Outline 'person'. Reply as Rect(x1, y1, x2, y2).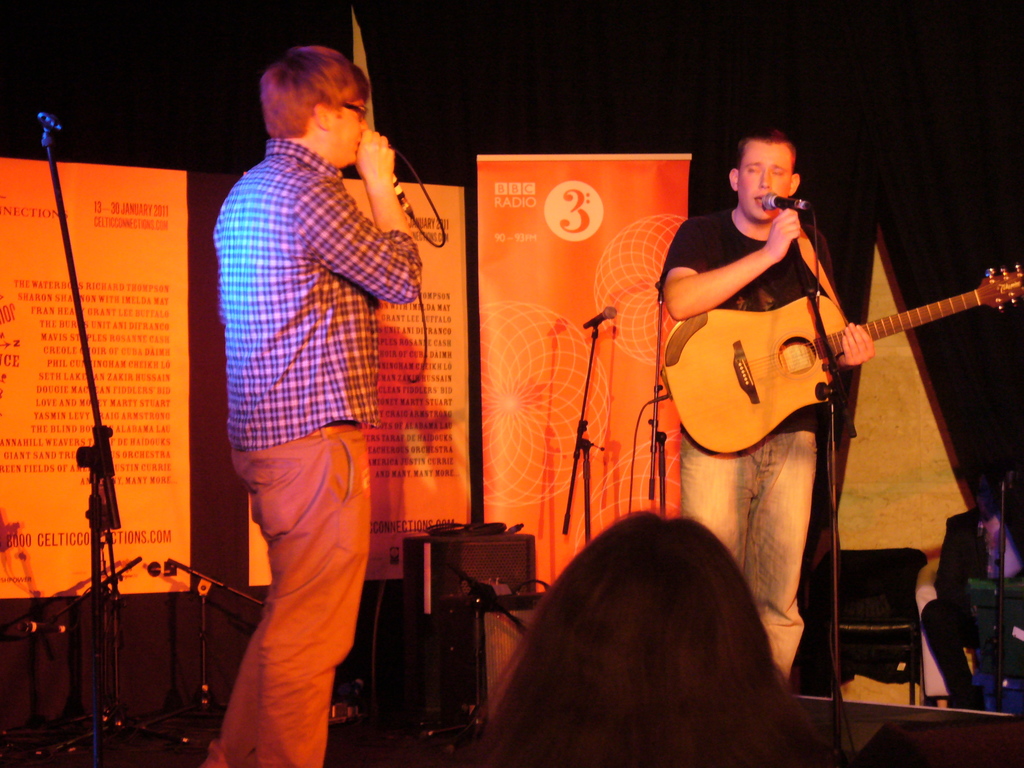
Rect(913, 441, 1023, 709).
